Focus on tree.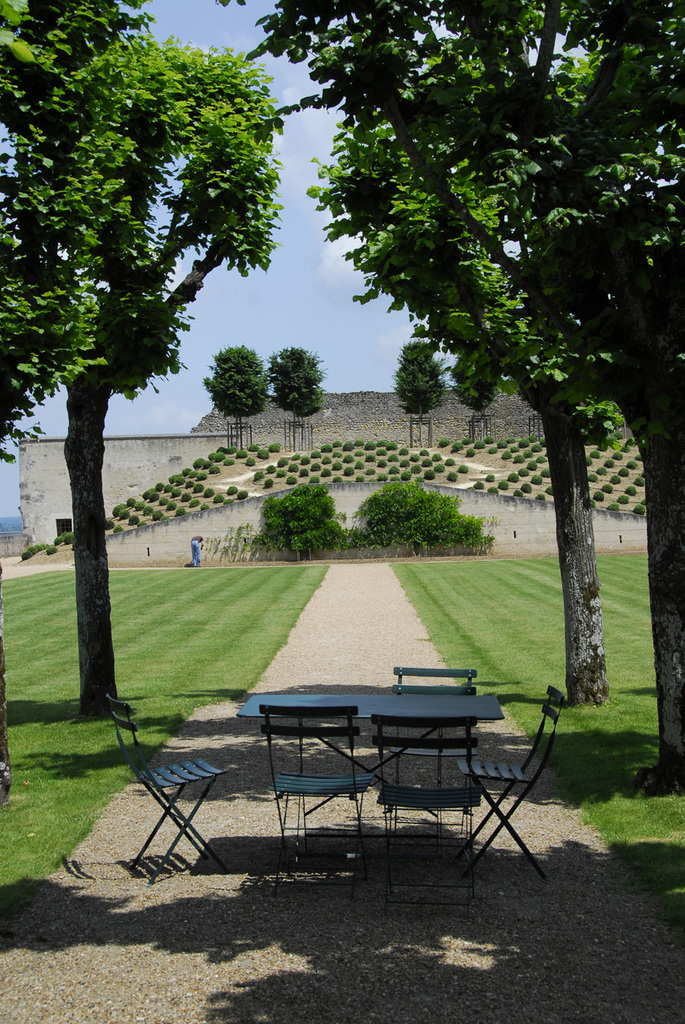
Focused at (left=0, top=0, right=301, bottom=740).
